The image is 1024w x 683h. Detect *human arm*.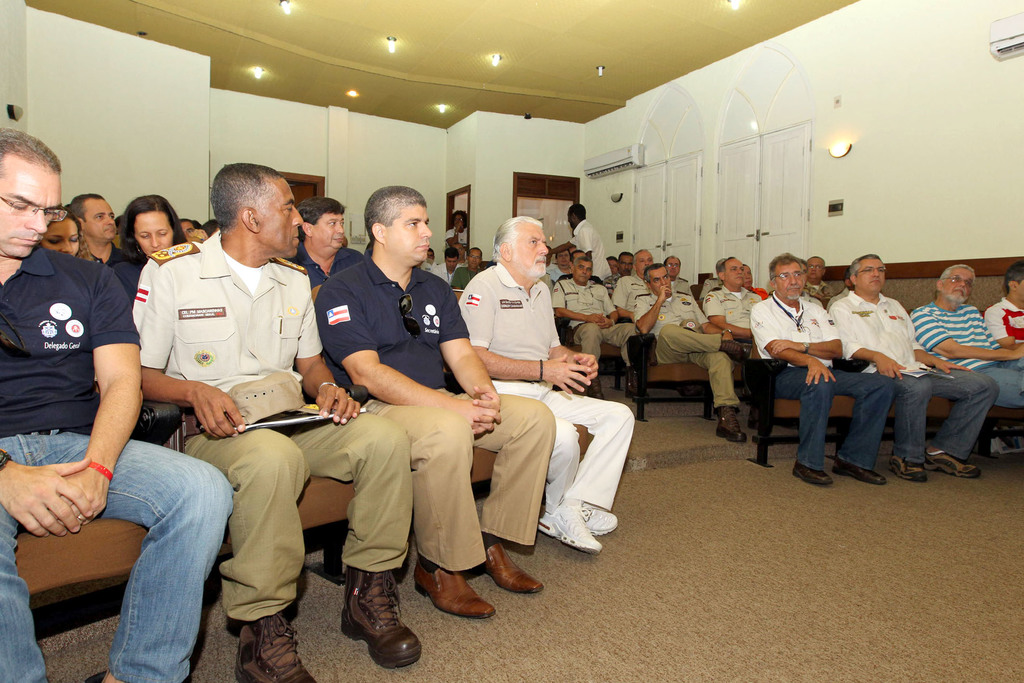
Detection: region(557, 292, 598, 323).
